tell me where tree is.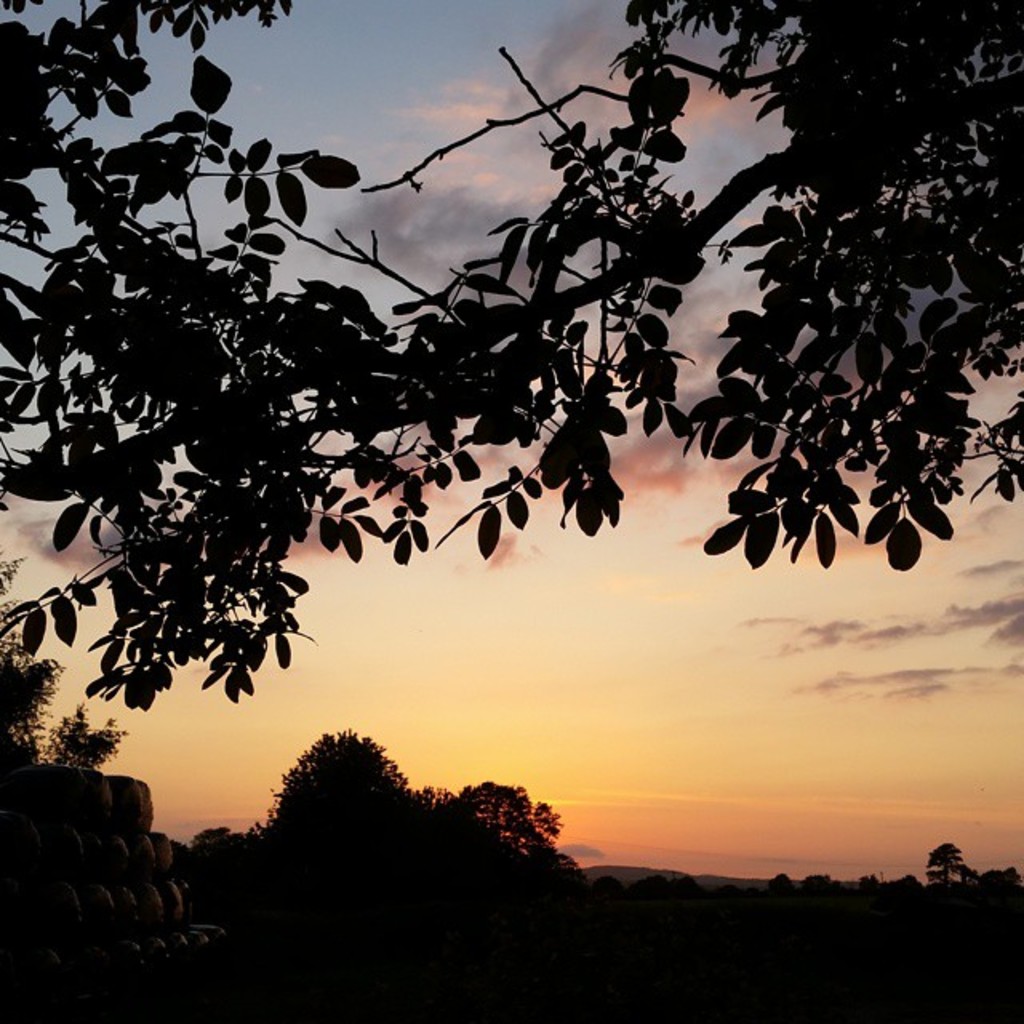
tree is at (770,866,794,896).
